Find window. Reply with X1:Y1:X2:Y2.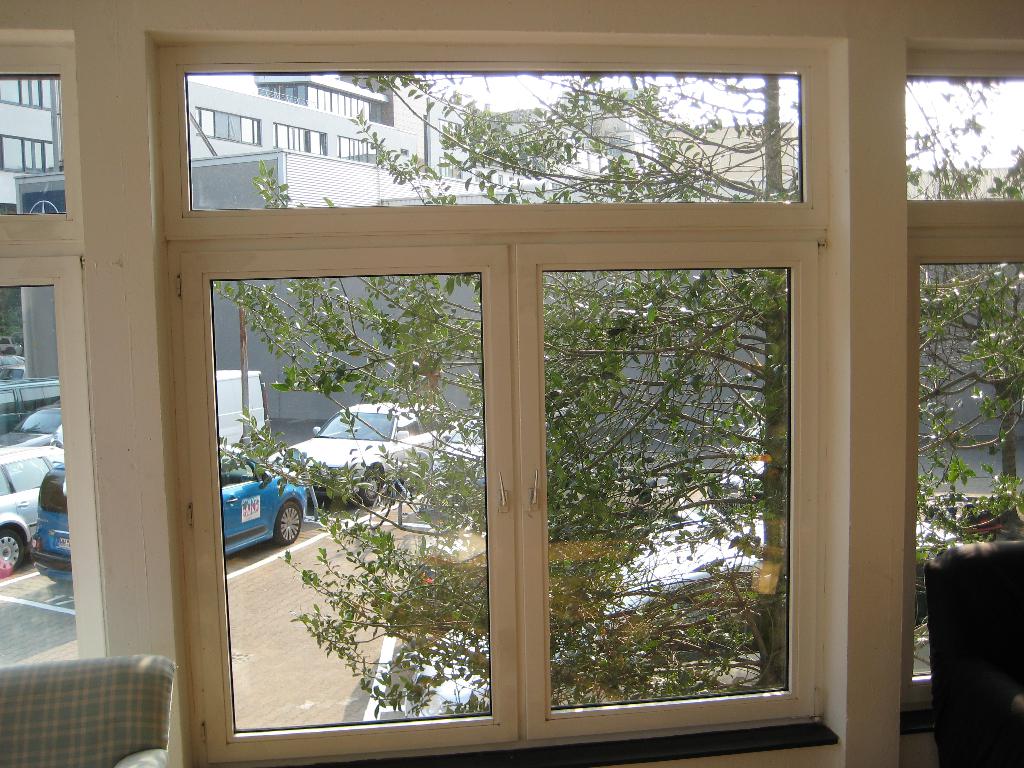
274:125:326:154.
